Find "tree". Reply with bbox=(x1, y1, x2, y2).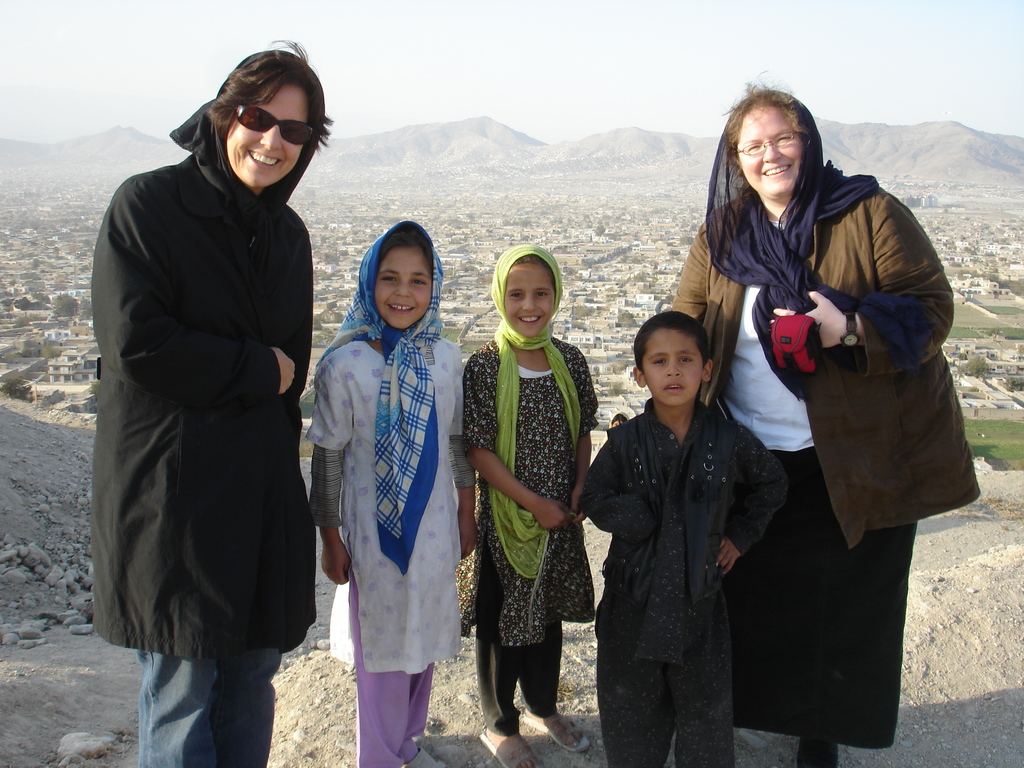
bbox=(51, 291, 80, 321).
